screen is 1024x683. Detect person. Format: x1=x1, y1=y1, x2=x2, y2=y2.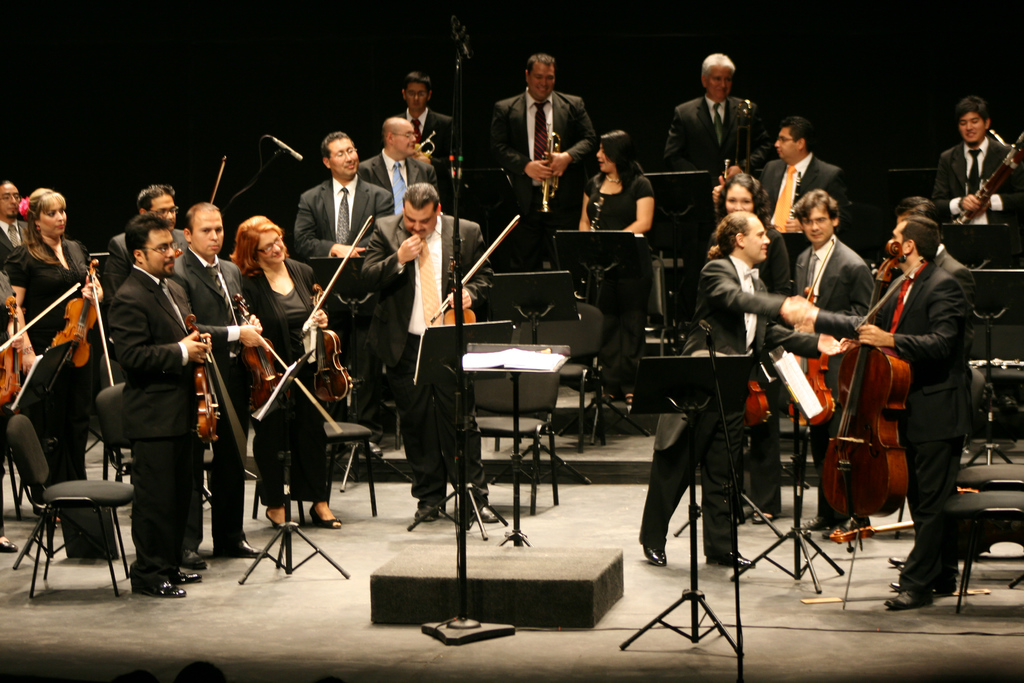
x1=919, y1=103, x2=1014, y2=264.
